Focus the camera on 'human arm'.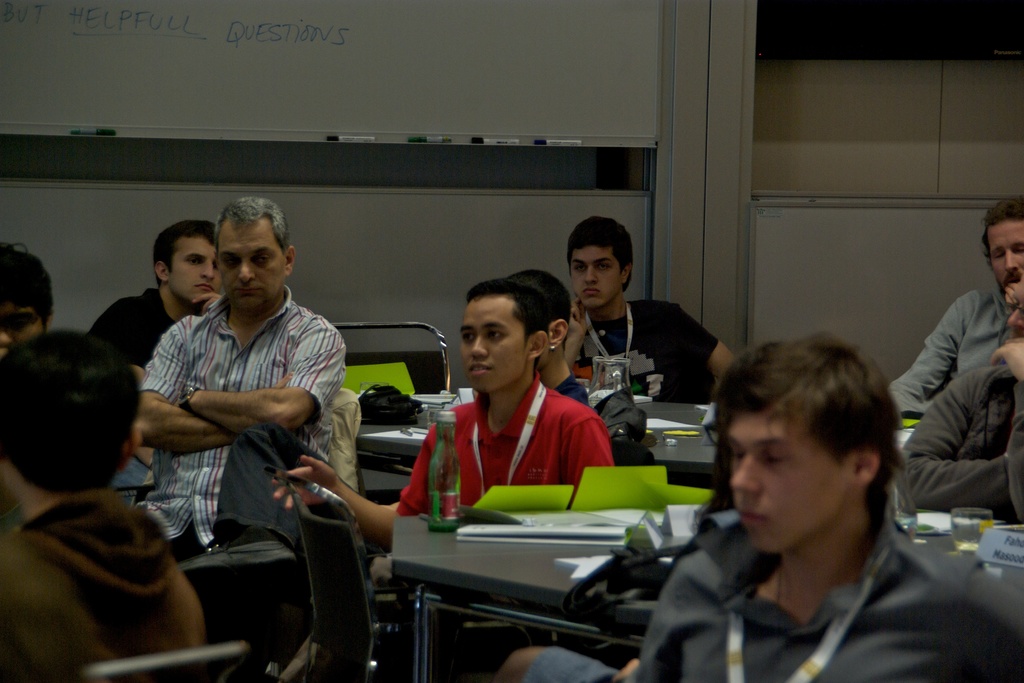
Focus region: 129:305:307:454.
